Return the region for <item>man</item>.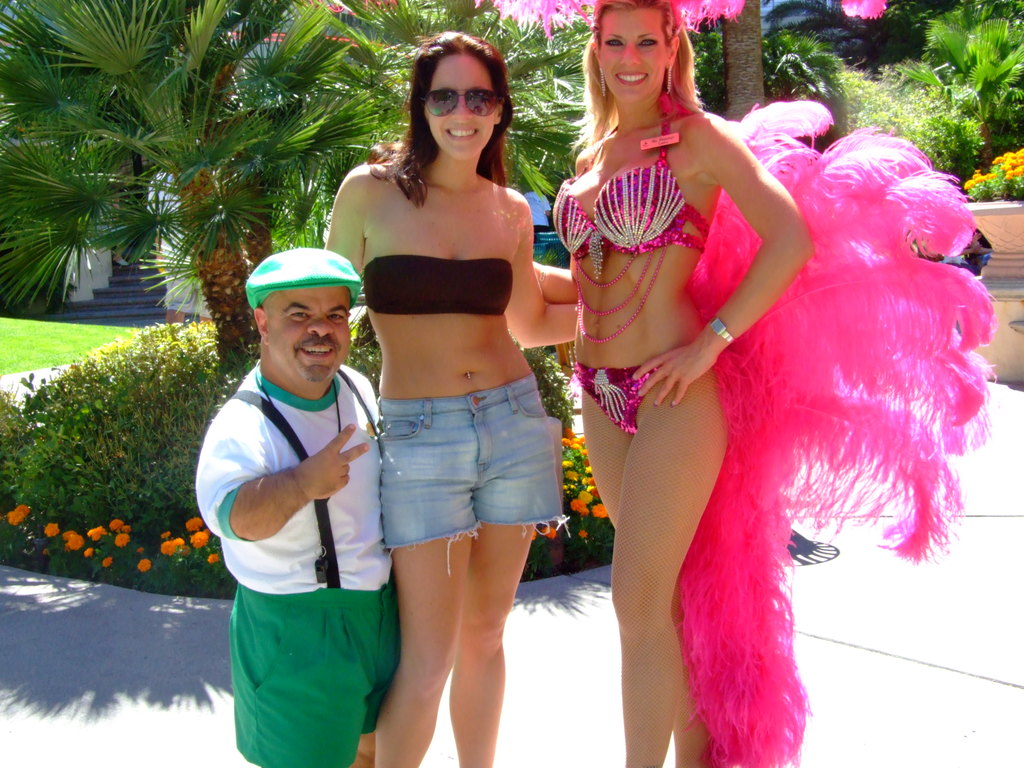
[186,206,408,764].
